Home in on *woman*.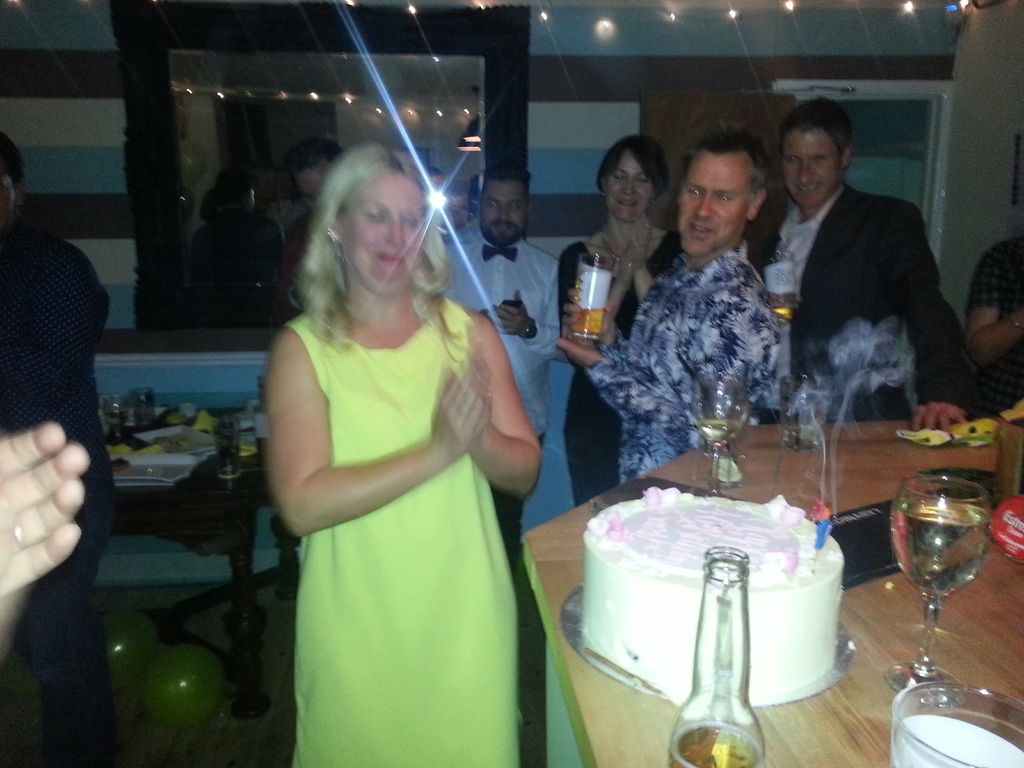
Homed in at (left=555, top=129, right=677, bottom=513).
